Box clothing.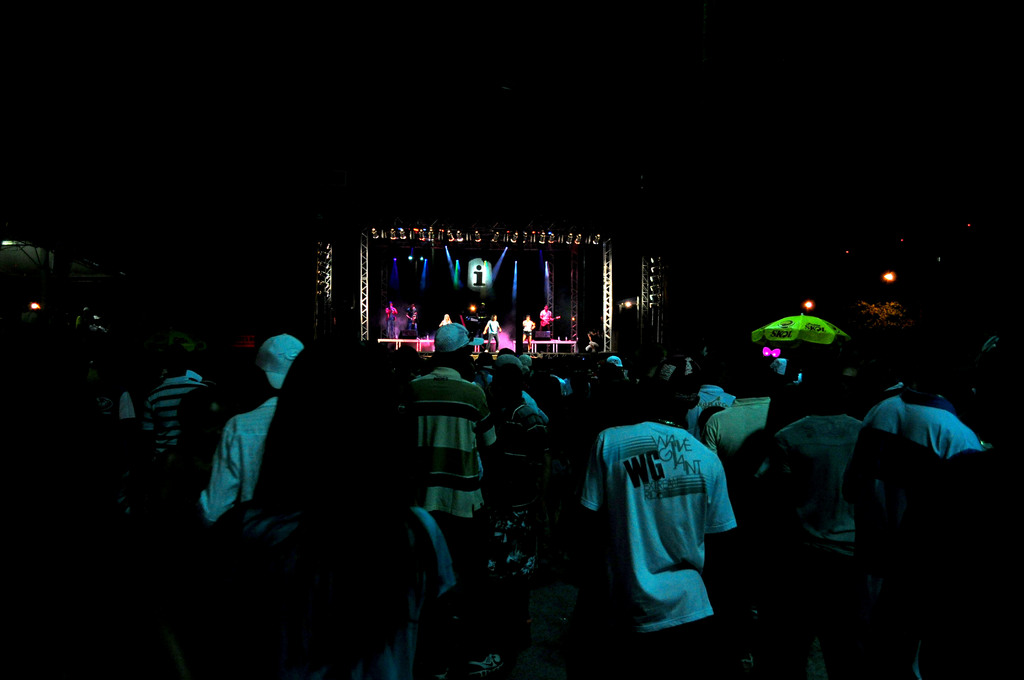
578:417:737:679.
